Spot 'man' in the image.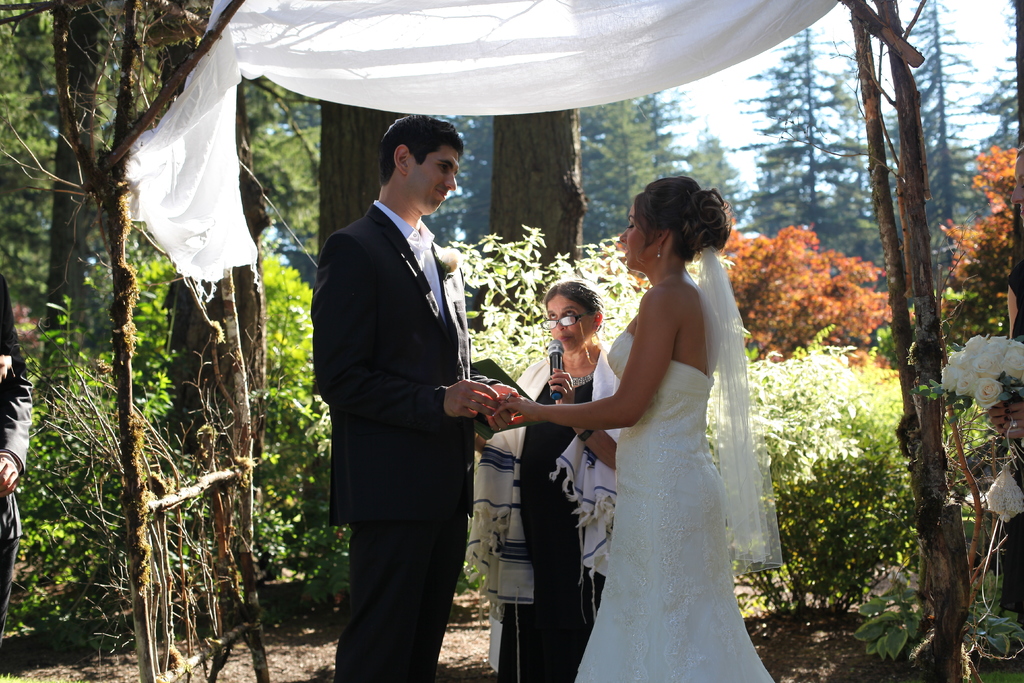
'man' found at Rect(305, 124, 490, 682).
